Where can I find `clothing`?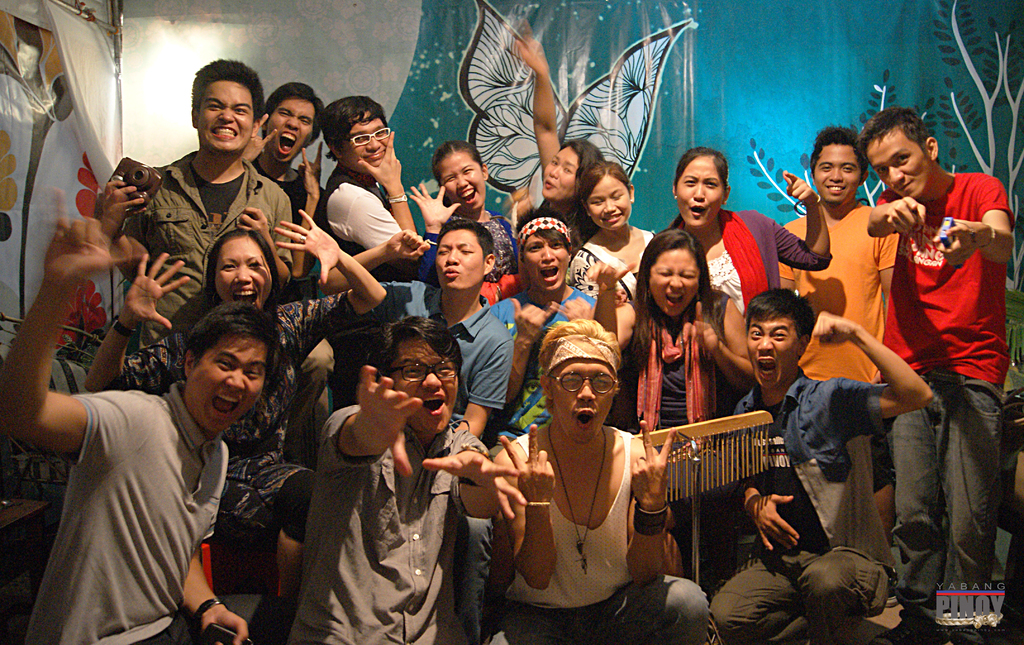
You can find it at l=387, t=279, r=517, b=435.
